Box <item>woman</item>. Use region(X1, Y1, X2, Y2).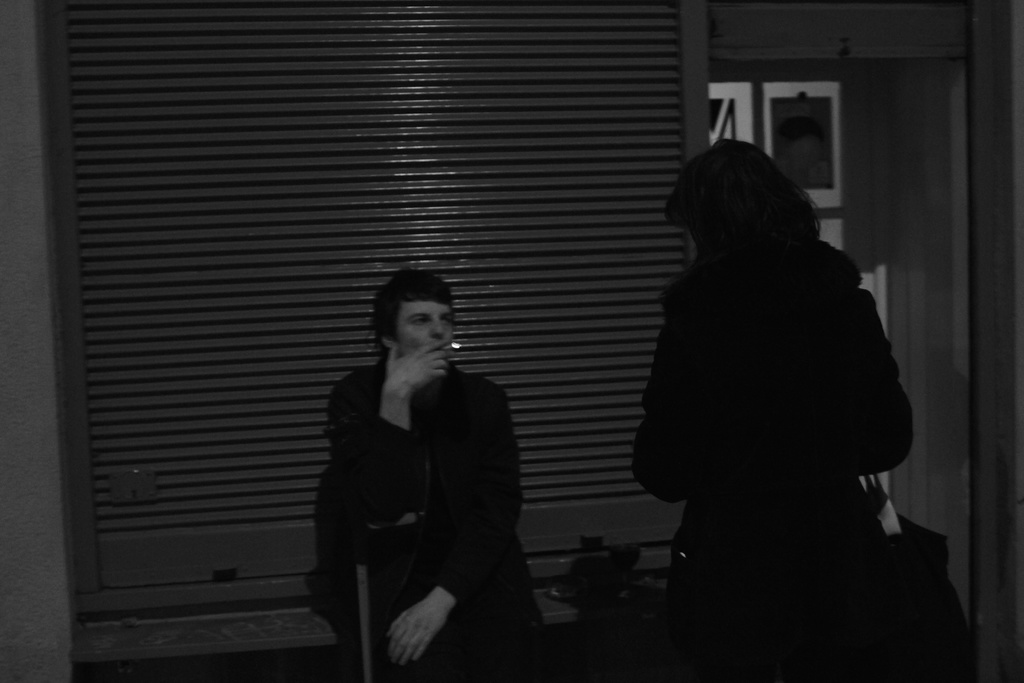
region(619, 89, 946, 675).
